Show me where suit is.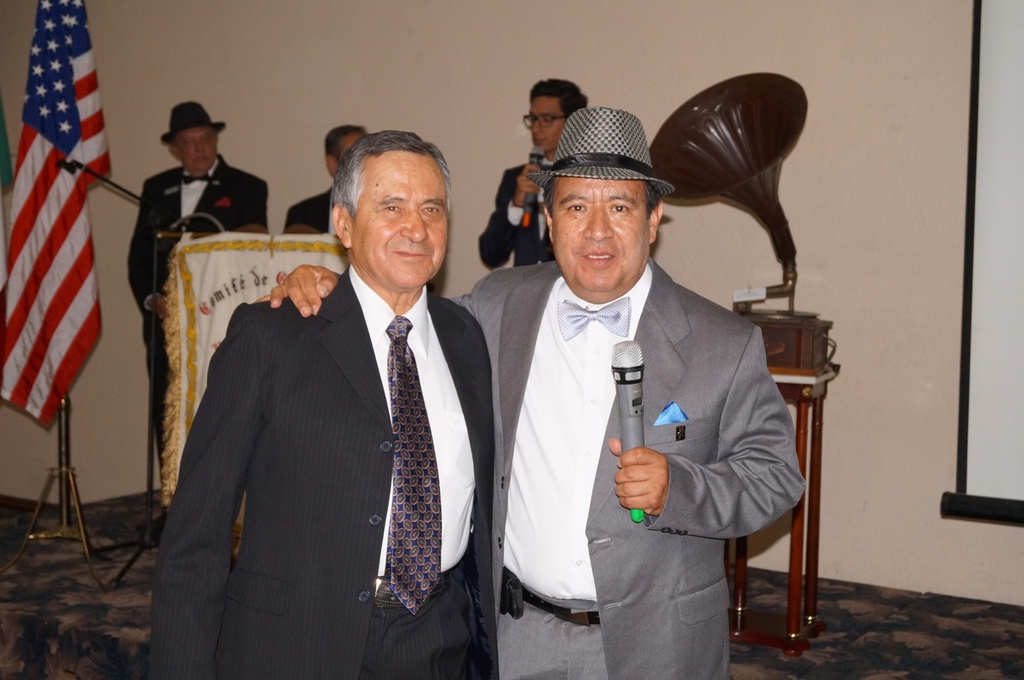
suit is at <region>285, 190, 340, 233</region>.
